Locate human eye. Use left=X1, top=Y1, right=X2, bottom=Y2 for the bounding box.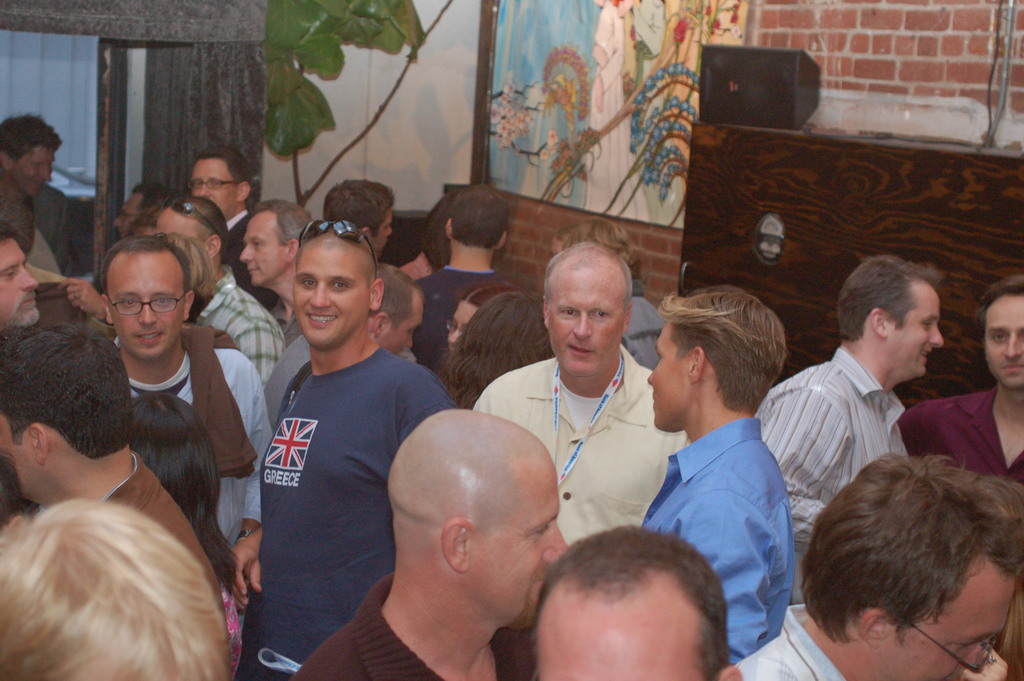
left=331, top=279, right=352, bottom=291.
